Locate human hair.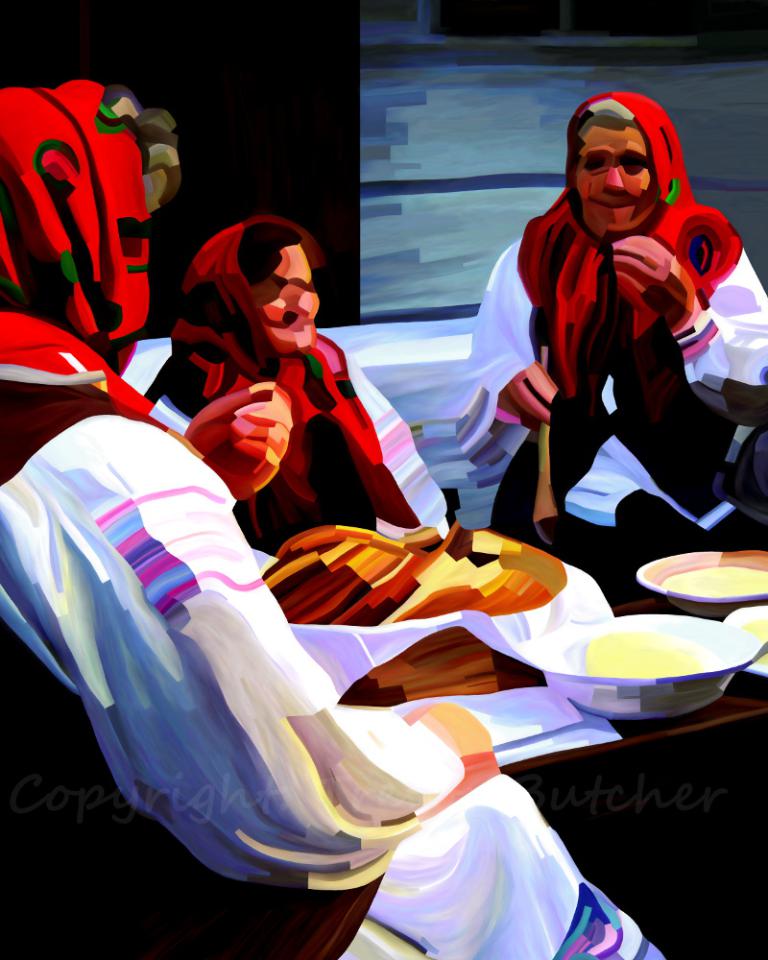
Bounding box: locate(236, 220, 302, 291).
